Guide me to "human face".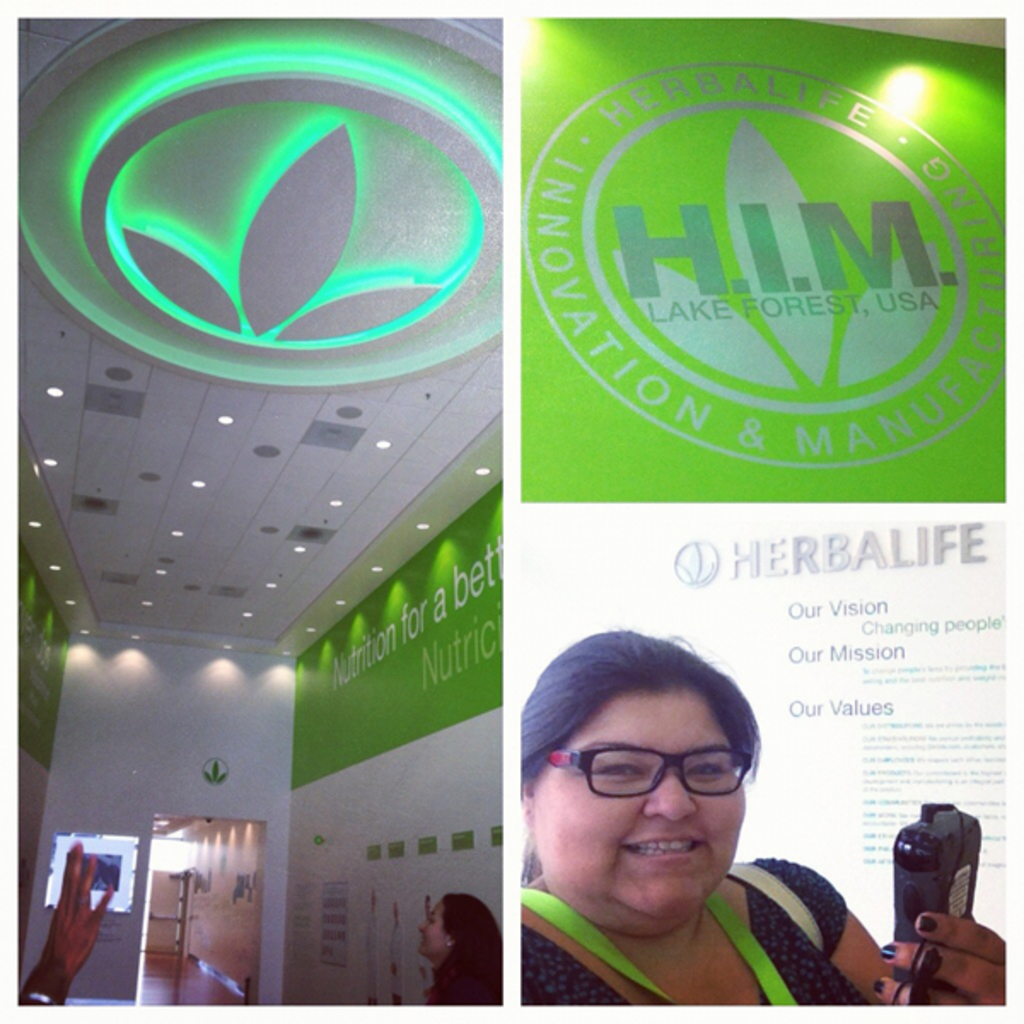
Guidance: detection(418, 898, 447, 951).
